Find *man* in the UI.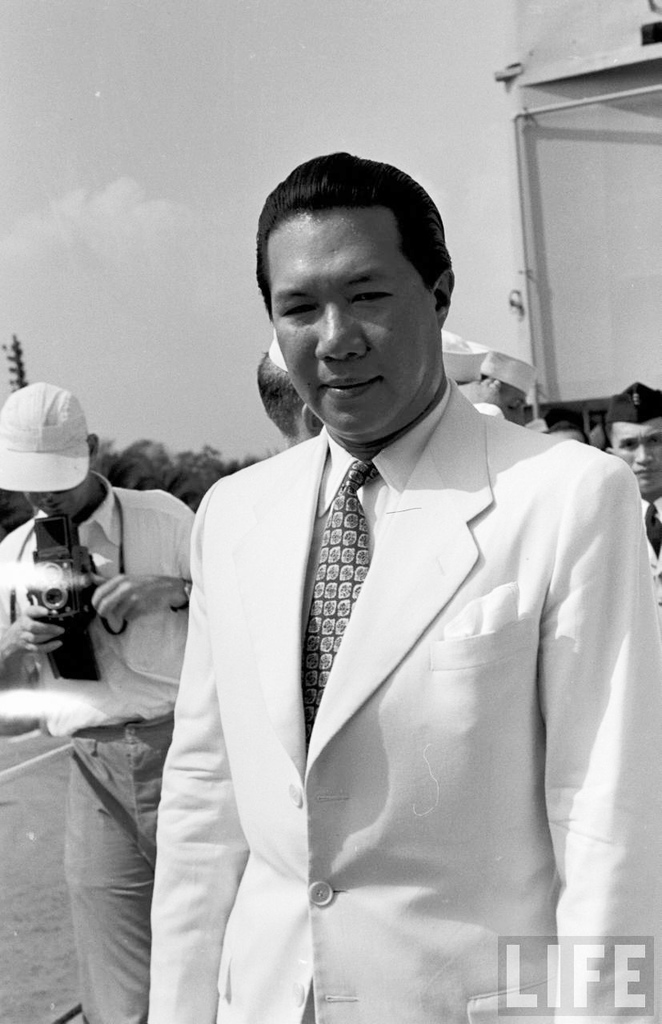
UI element at <box>0,370,194,1023</box>.
